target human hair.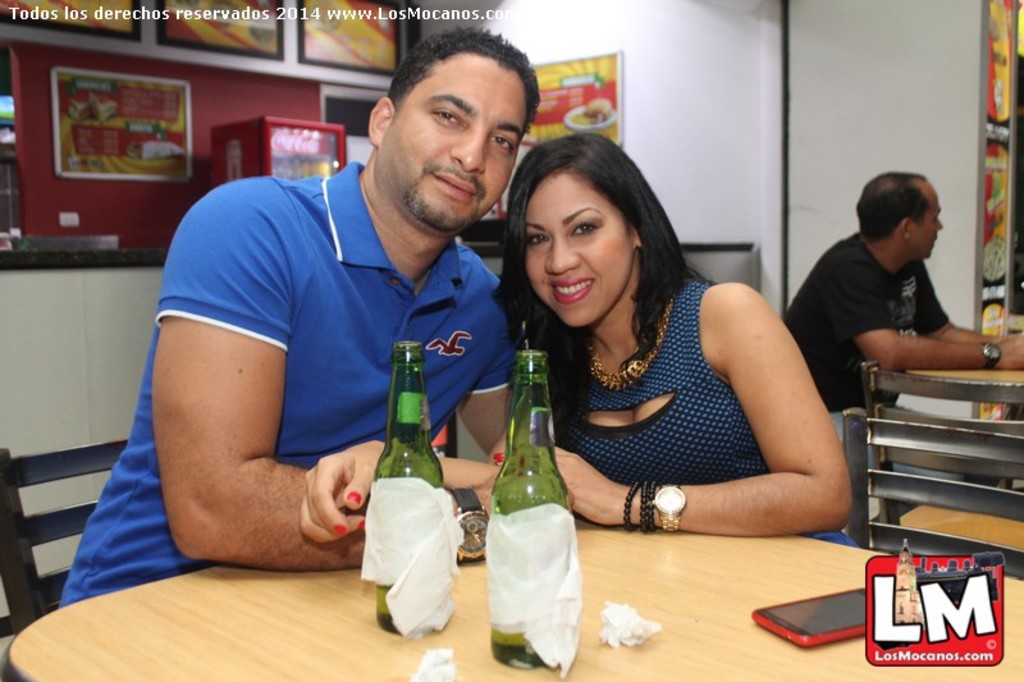
Target region: [854, 165, 928, 244].
